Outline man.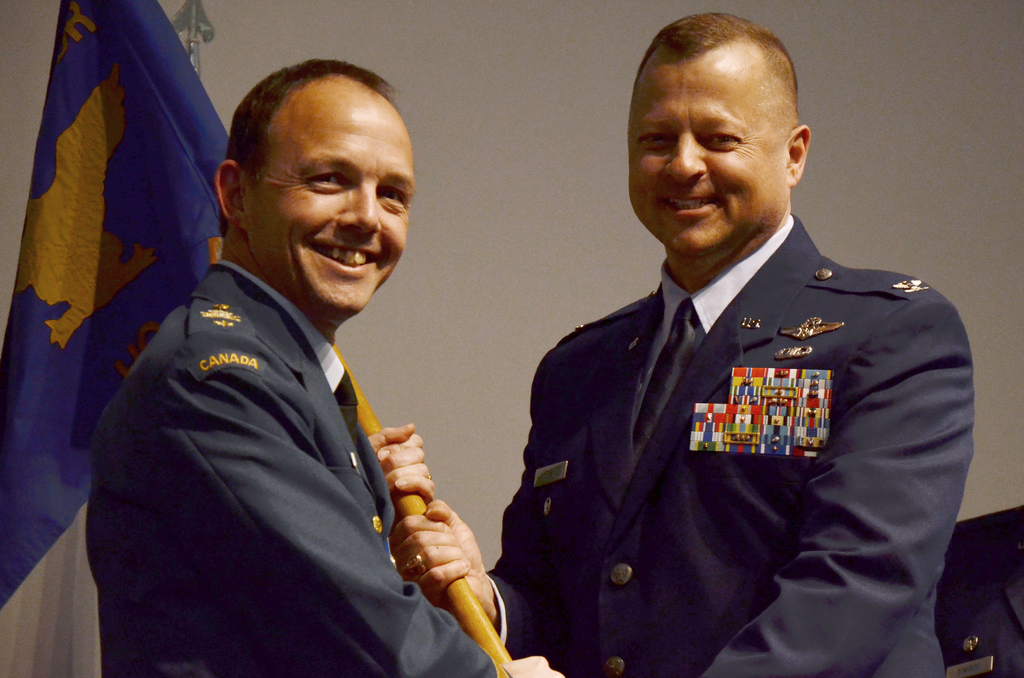
Outline: [82,58,566,677].
